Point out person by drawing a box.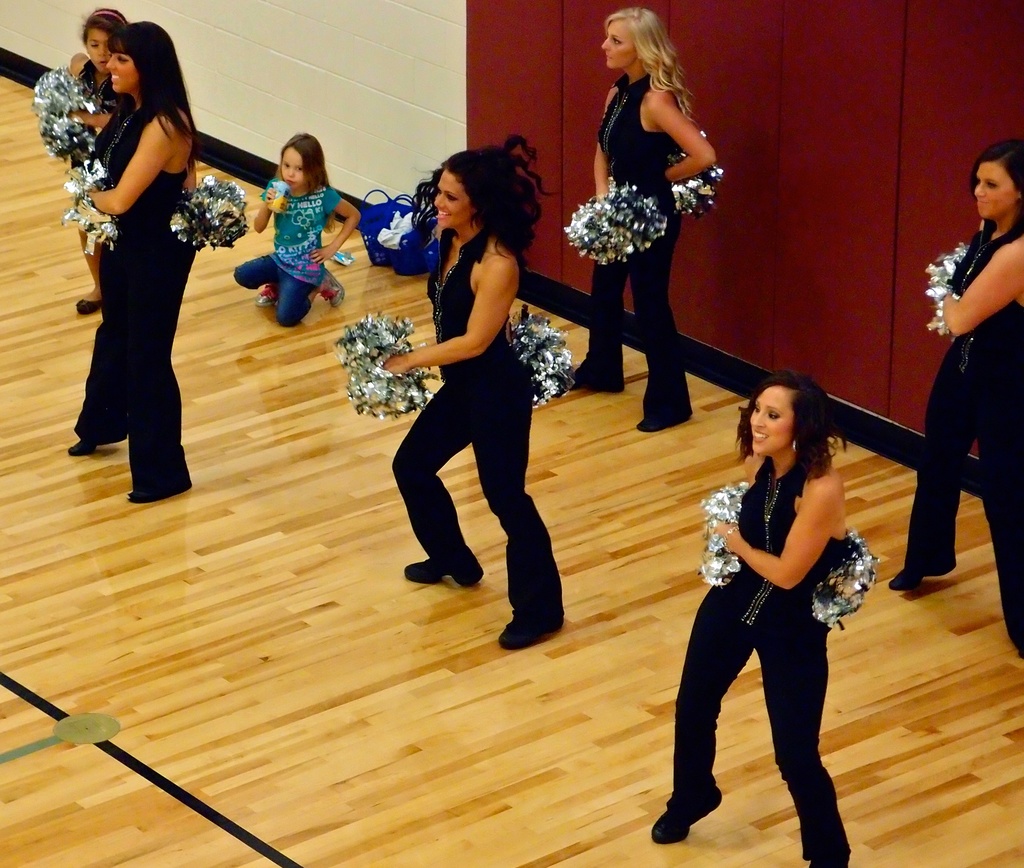
{"x1": 49, "y1": 10, "x2": 126, "y2": 315}.
